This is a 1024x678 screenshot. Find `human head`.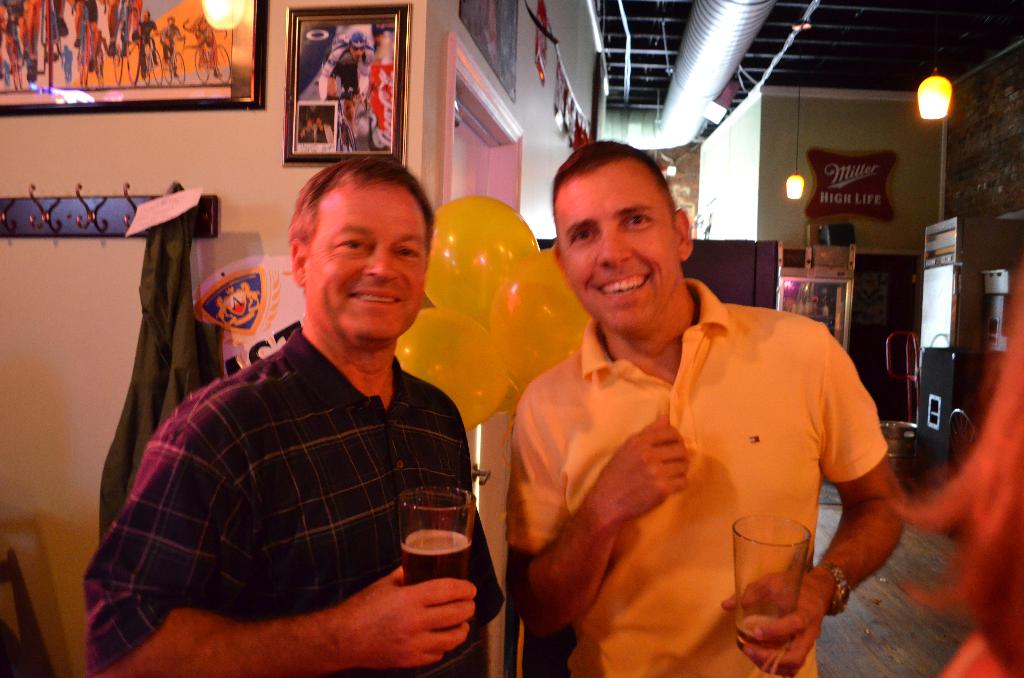
Bounding box: x1=541, y1=139, x2=696, y2=319.
